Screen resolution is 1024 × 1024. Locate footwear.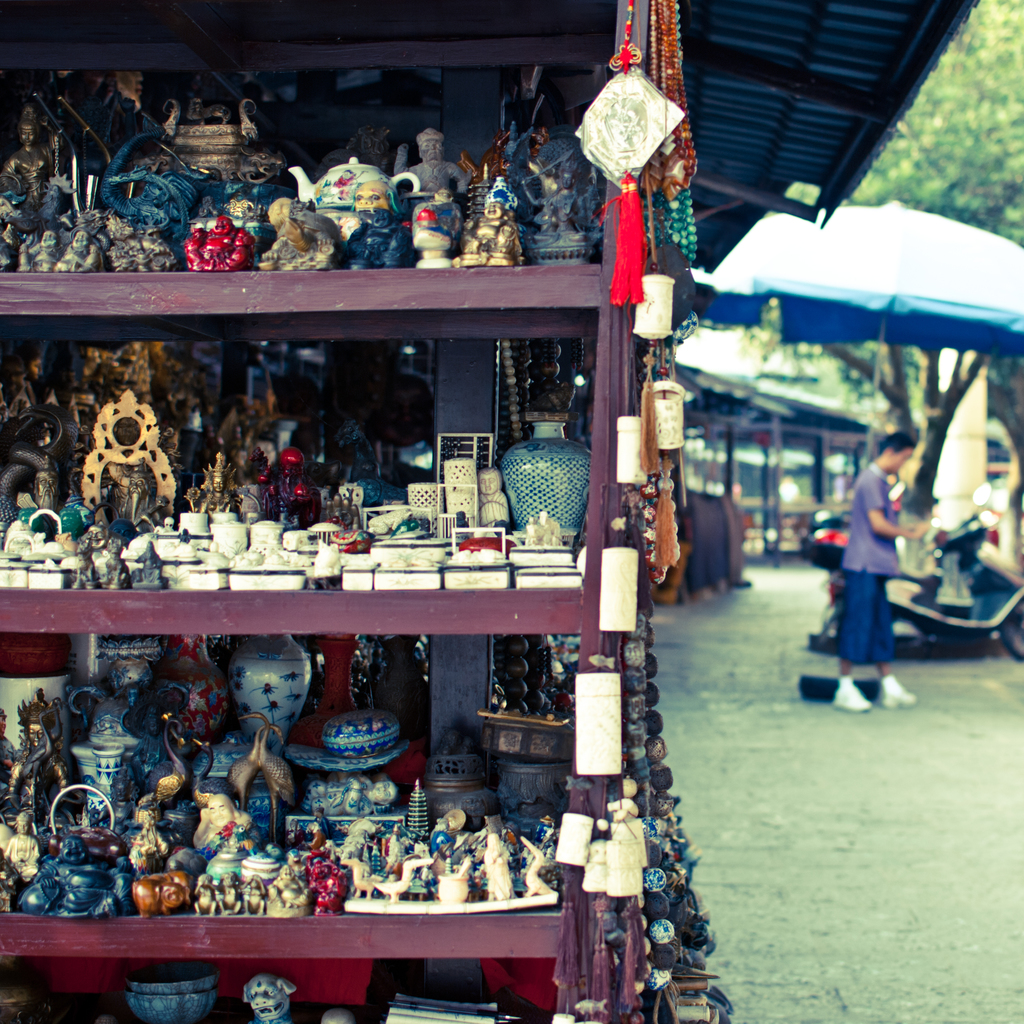
x1=877 y1=676 x2=922 y2=712.
